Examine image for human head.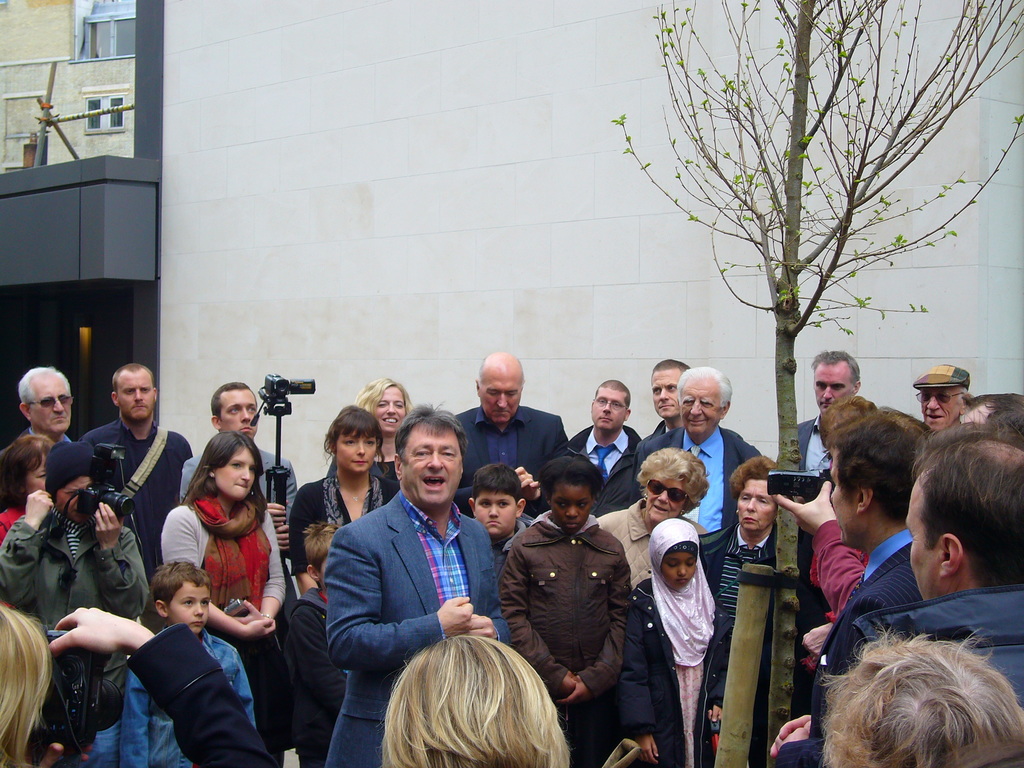
Examination result: Rect(0, 604, 53, 735).
